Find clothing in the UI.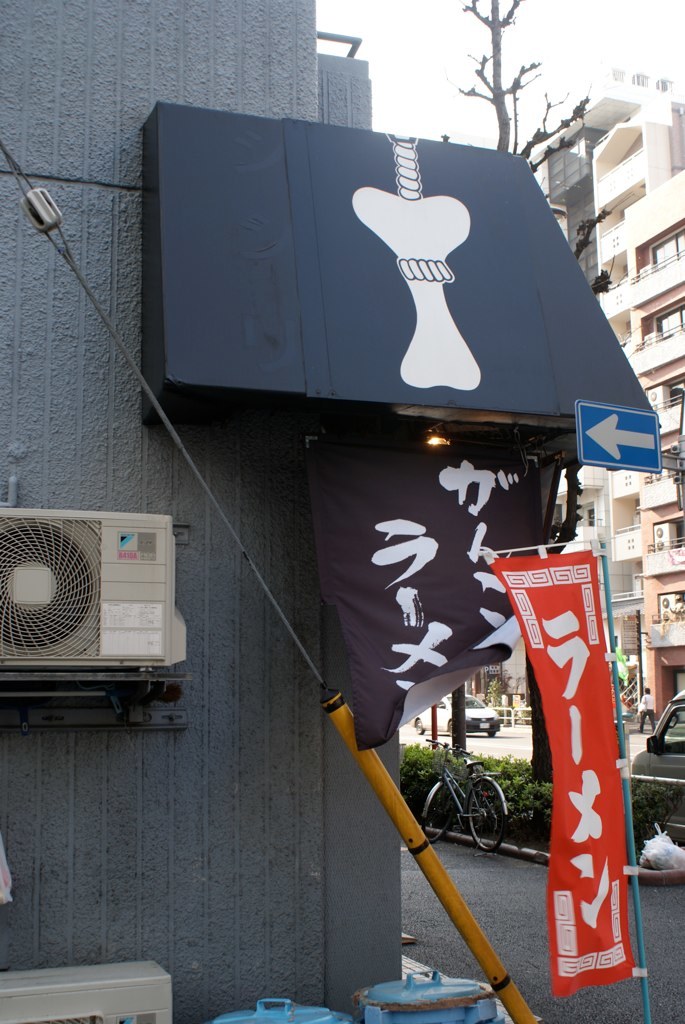
UI element at select_region(635, 690, 658, 733).
